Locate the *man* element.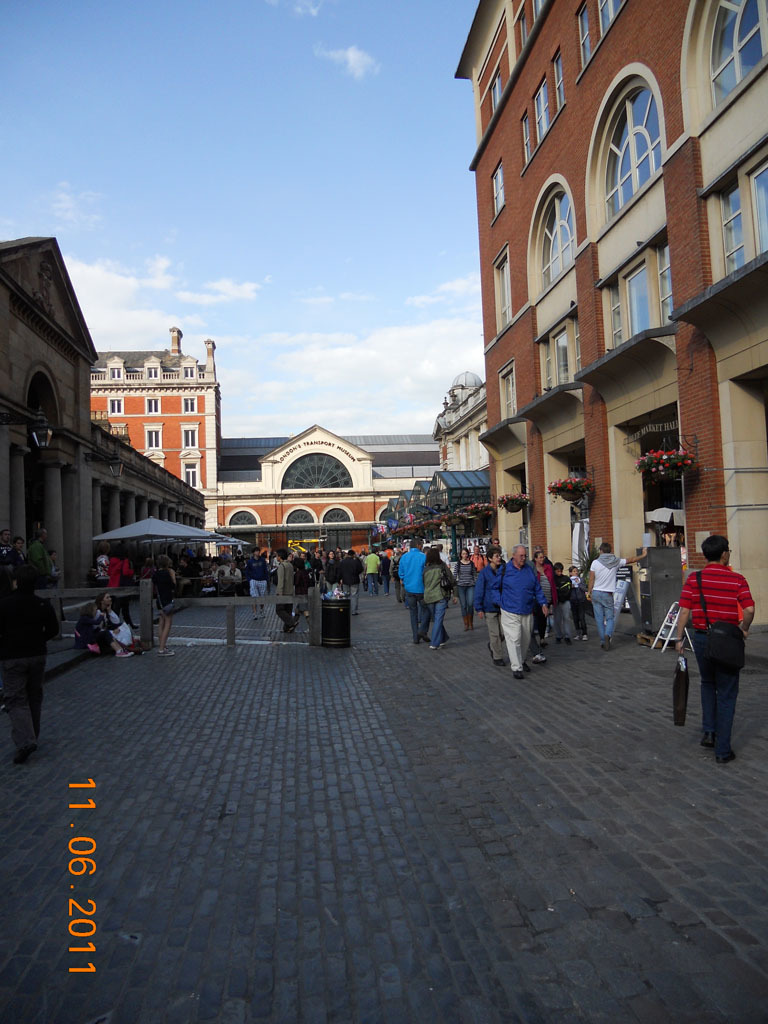
Element bbox: select_region(318, 549, 331, 572).
